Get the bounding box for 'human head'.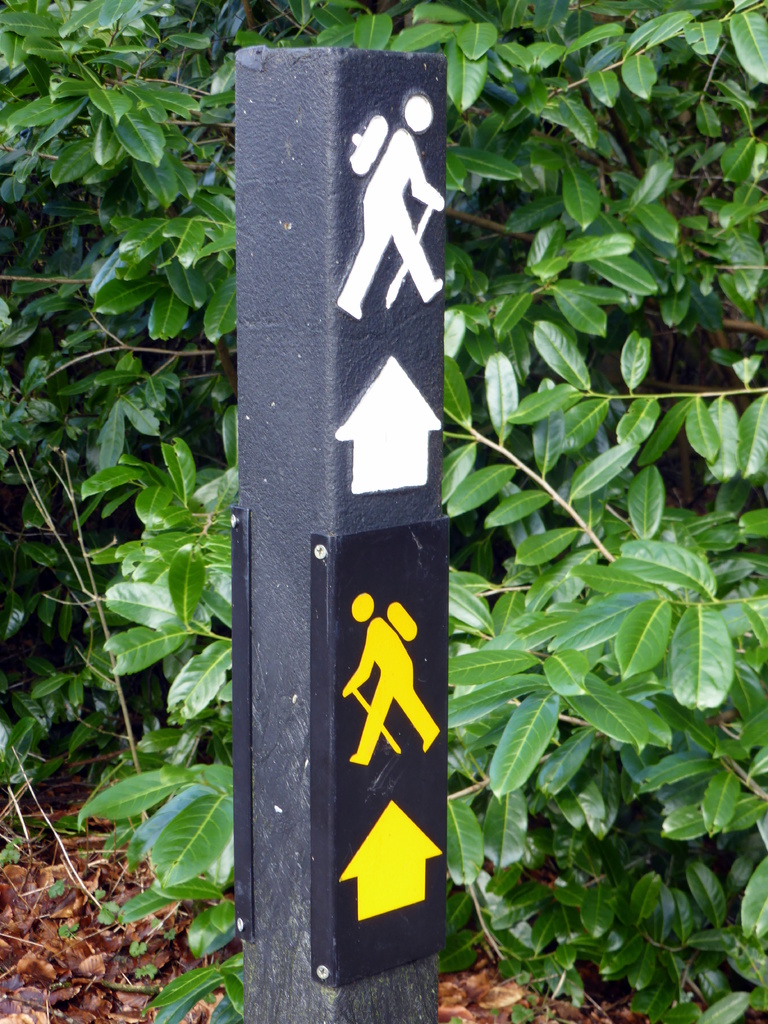
[348,593,374,621].
